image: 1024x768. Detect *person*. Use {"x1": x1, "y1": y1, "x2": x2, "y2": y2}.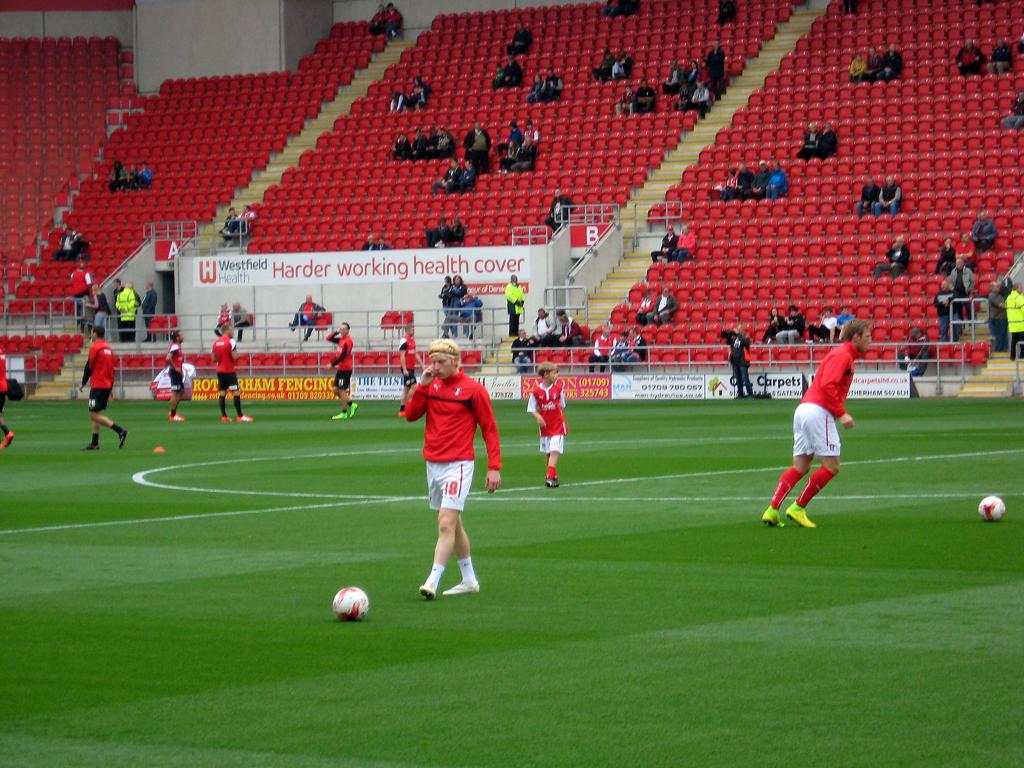
{"x1": 505, "y1": 55, "x2": 518, "y2": 86}.
